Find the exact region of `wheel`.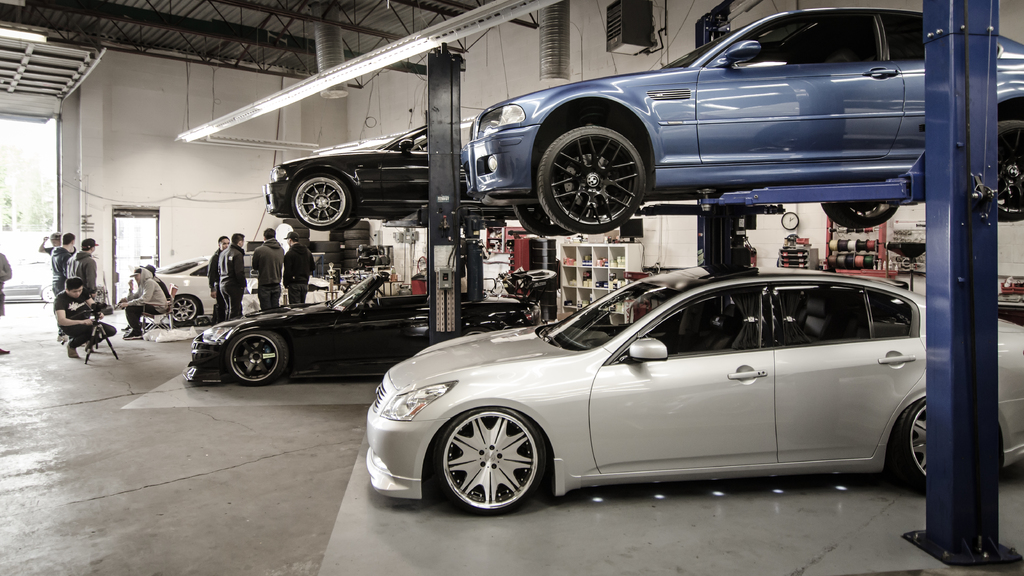
Exact region: {"x1": 344, "y1": 229, "x2": 371, "y2": 239}.
